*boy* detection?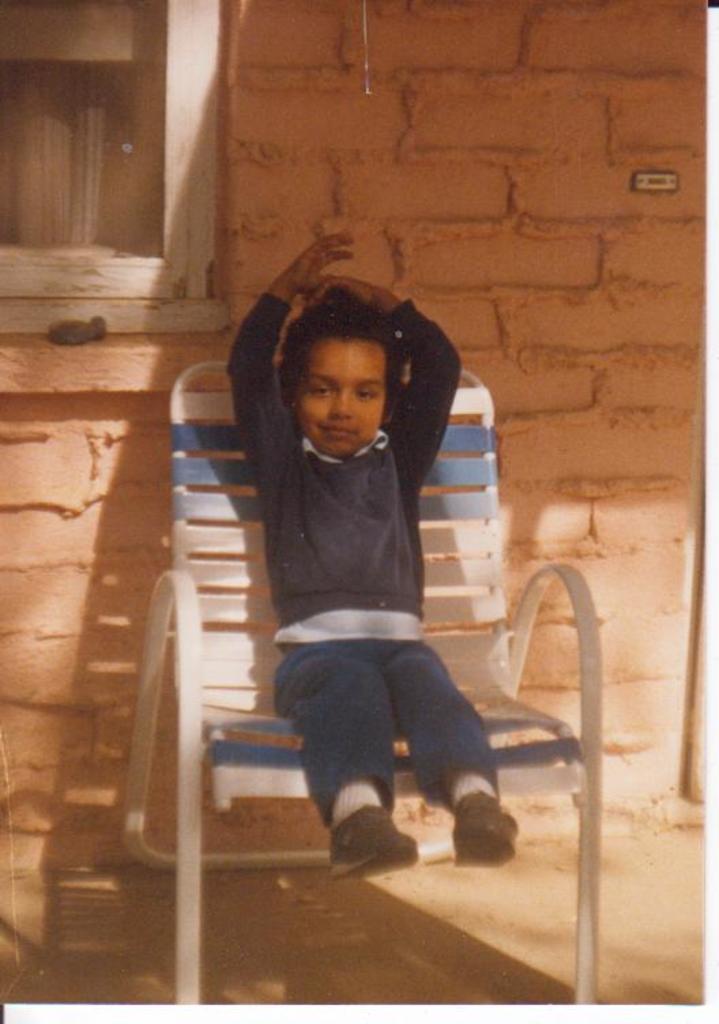
l=229, t=227, r=524, b=877
